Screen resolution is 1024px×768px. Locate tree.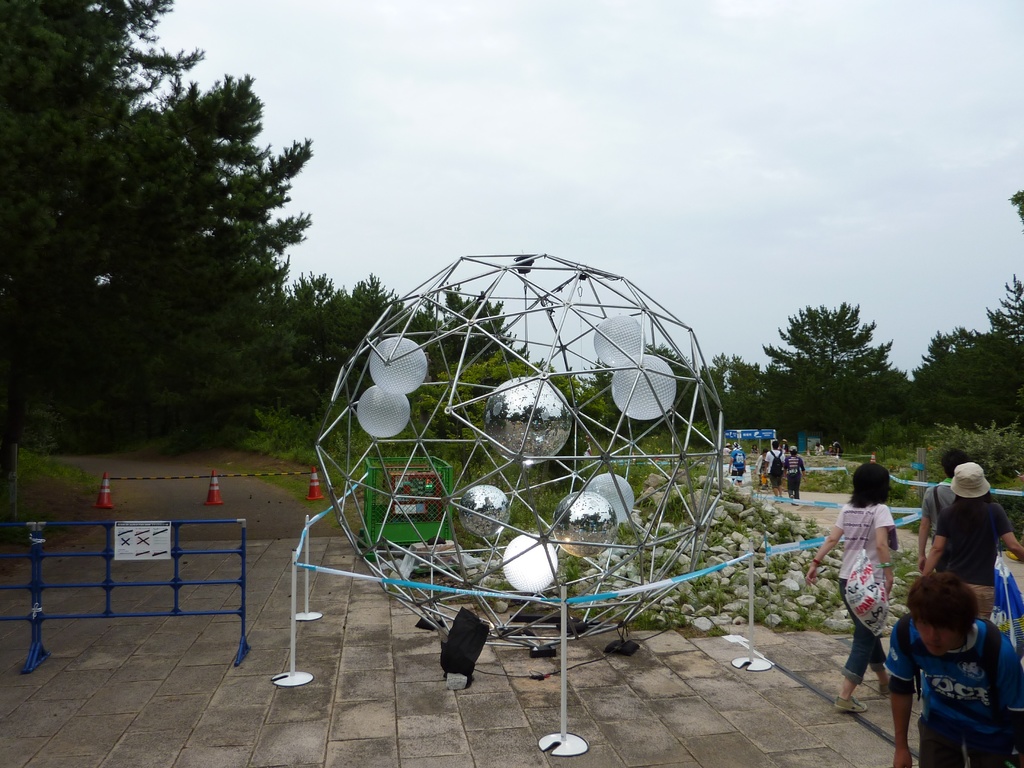
left=900, top=269, right=1023, bottom=441.
